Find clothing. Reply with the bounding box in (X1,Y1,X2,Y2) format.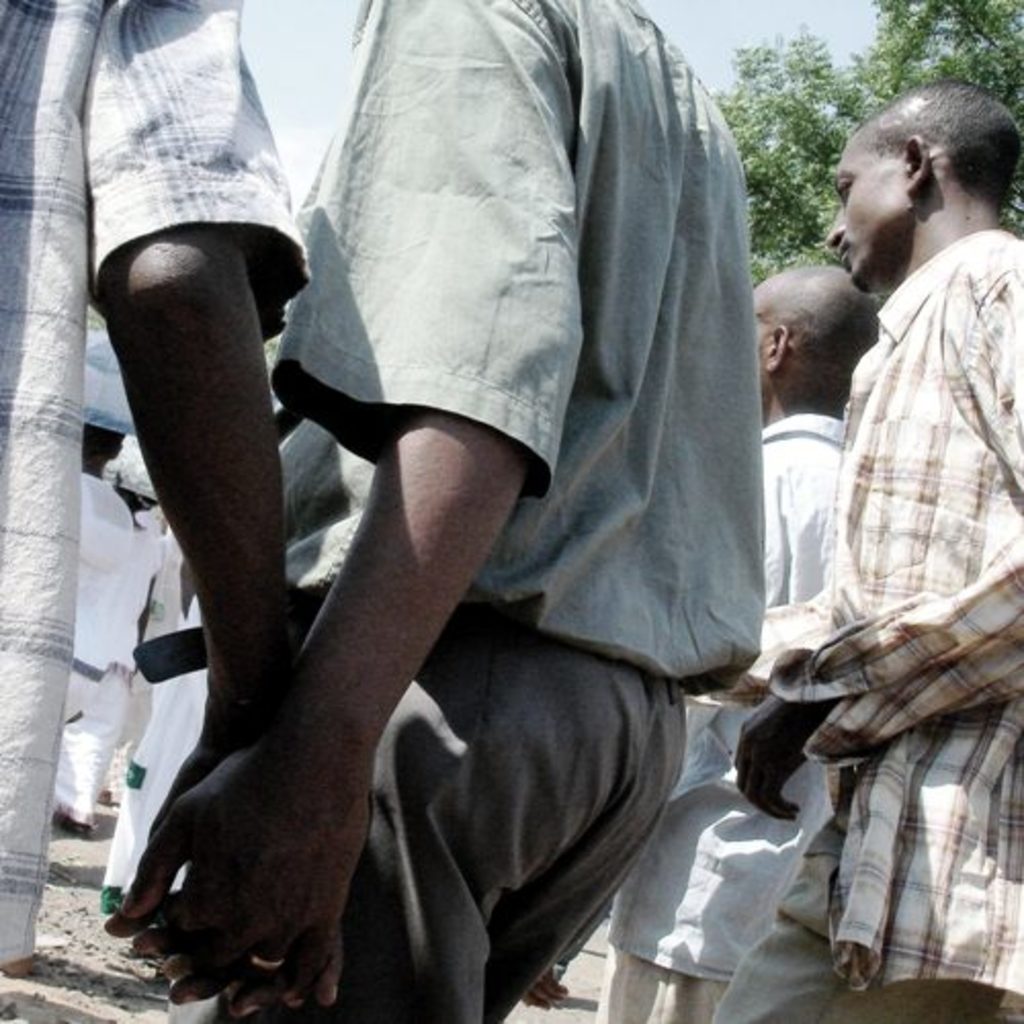
(748,76,1018,967).
